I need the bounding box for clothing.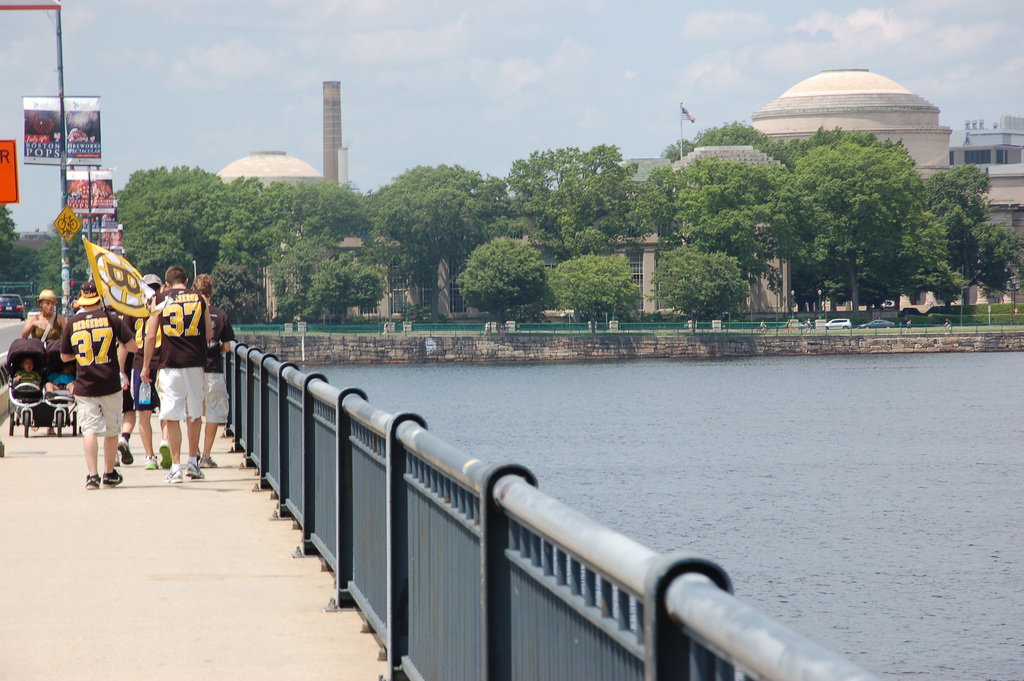
Here it is: (x1=156, y1=286, x2=205, y2=423).
